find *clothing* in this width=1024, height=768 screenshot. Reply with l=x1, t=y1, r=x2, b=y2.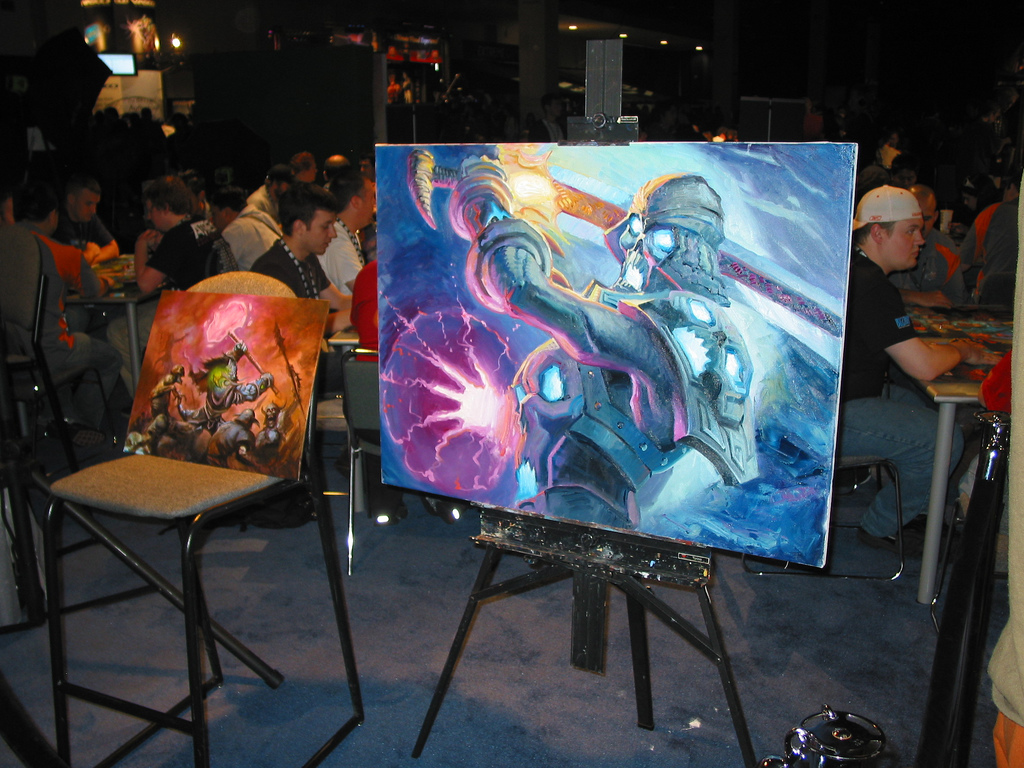
l=198, t=424, r=252, b=467.
